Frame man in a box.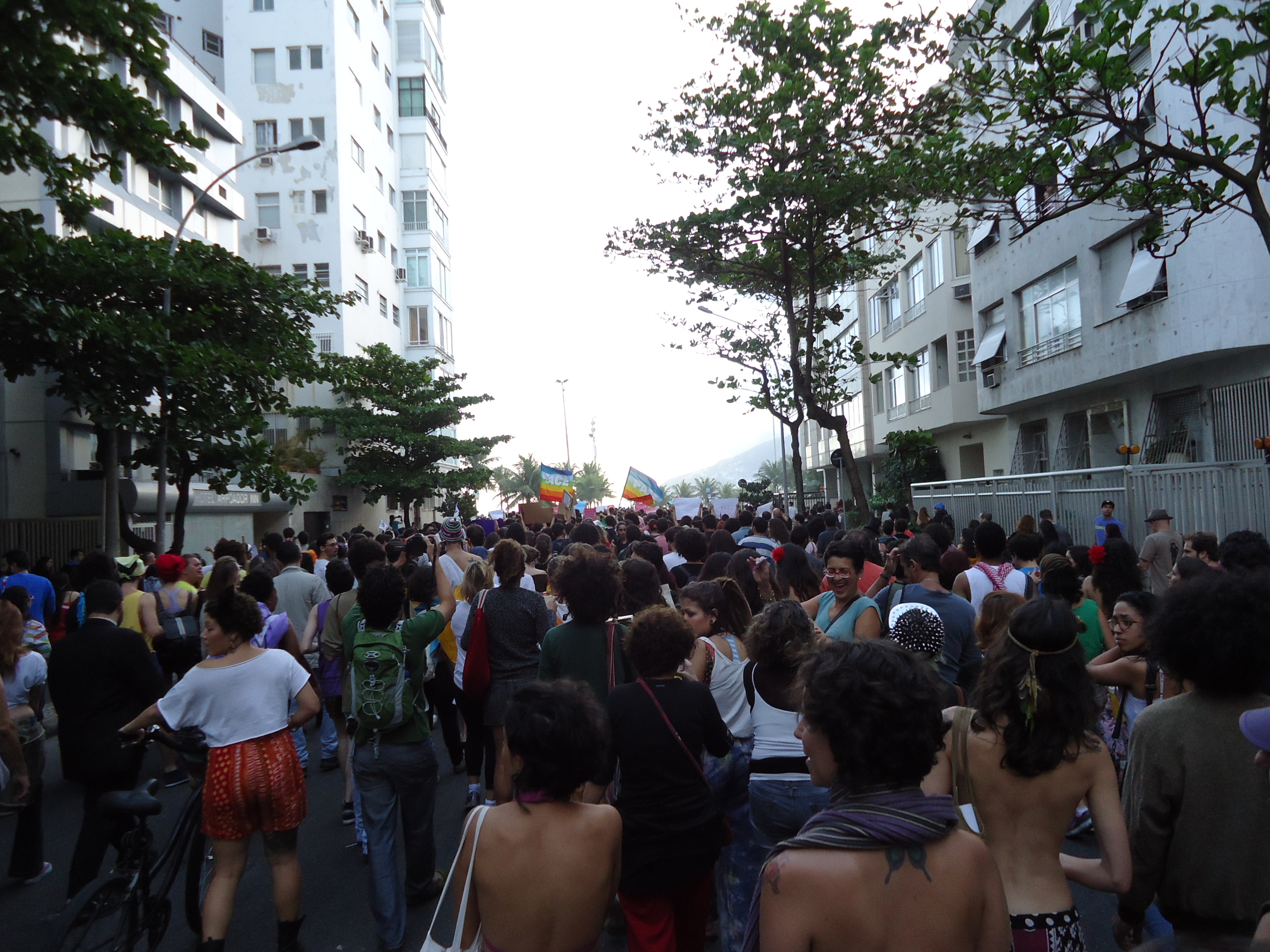
[578, 261, 598, 278].
